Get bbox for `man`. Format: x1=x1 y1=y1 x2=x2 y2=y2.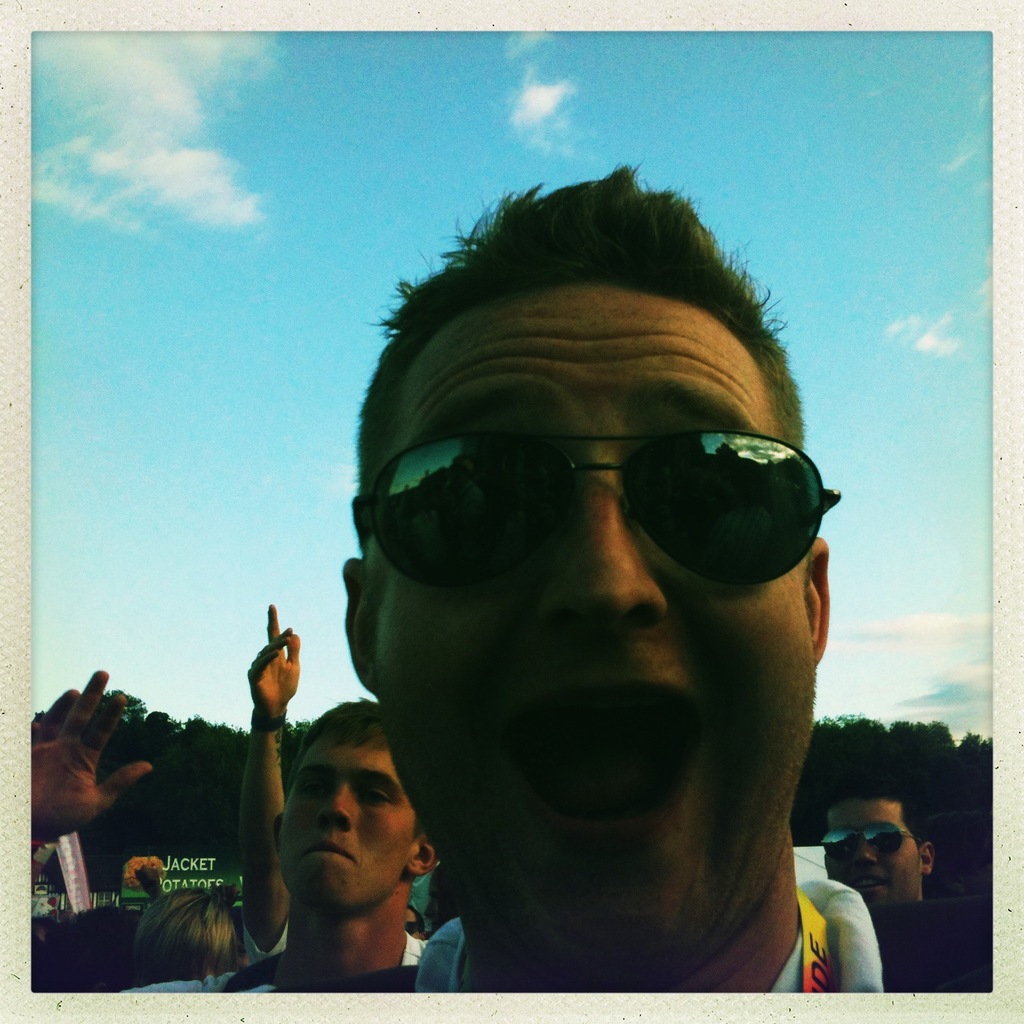
x1=204 y1=197 x2=967 y2=1023.
